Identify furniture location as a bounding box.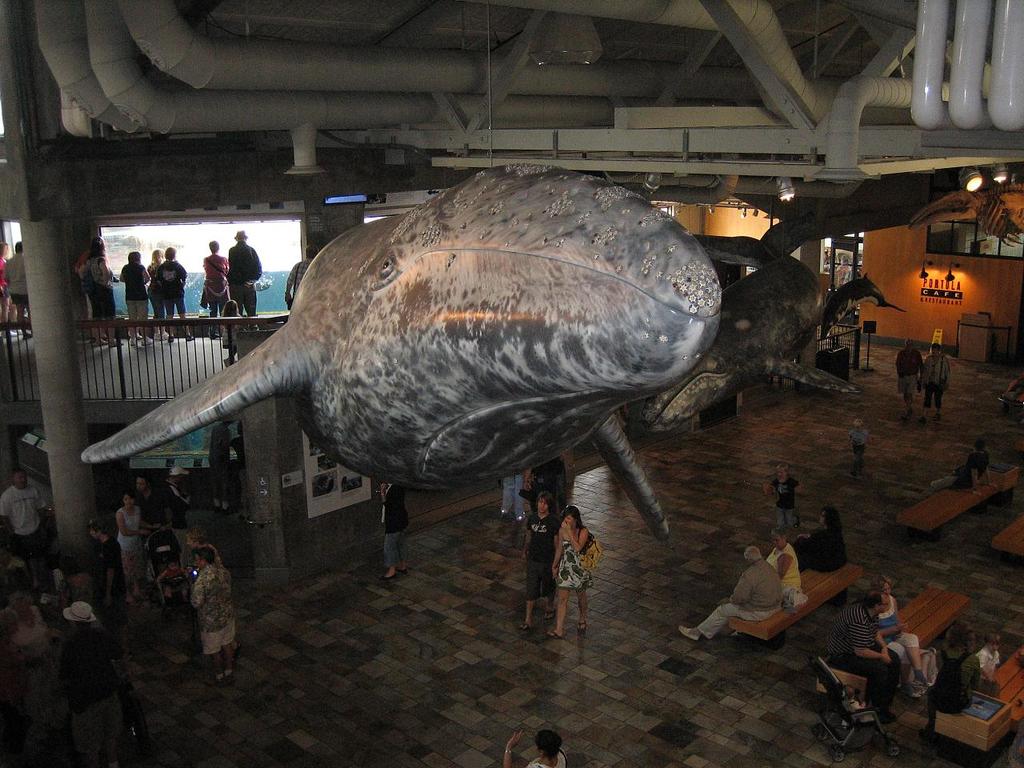
x1=898, y1=478, x2=1002, y2=542.
